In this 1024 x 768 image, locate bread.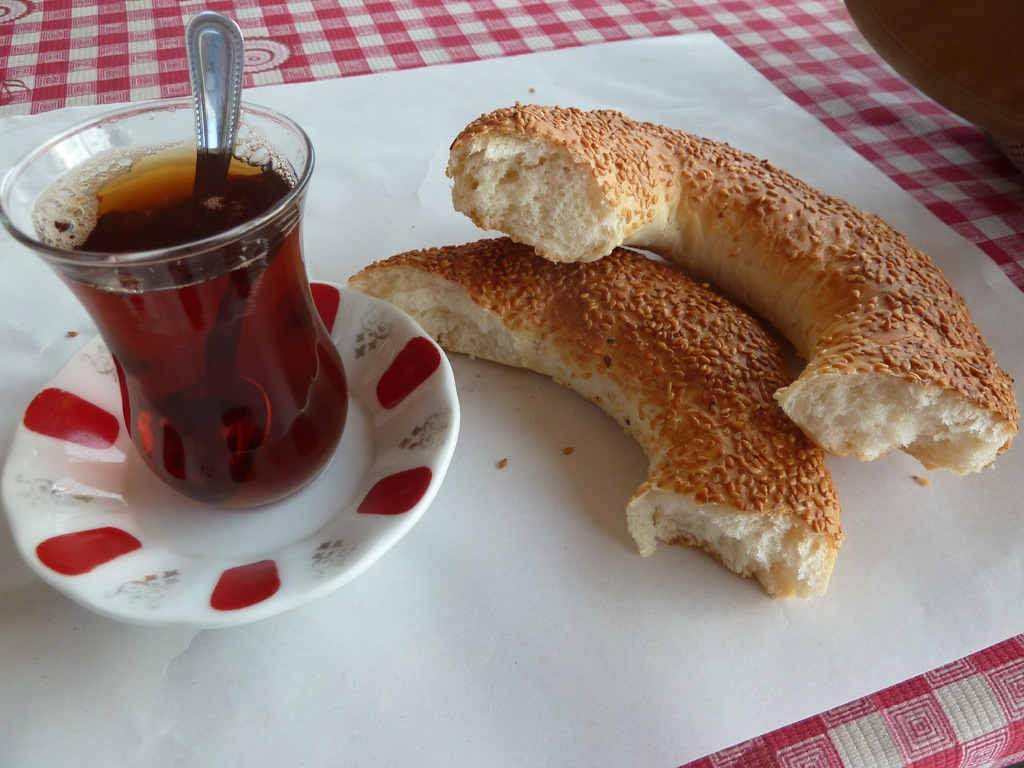
Bounding box: 349,248,840,600.
